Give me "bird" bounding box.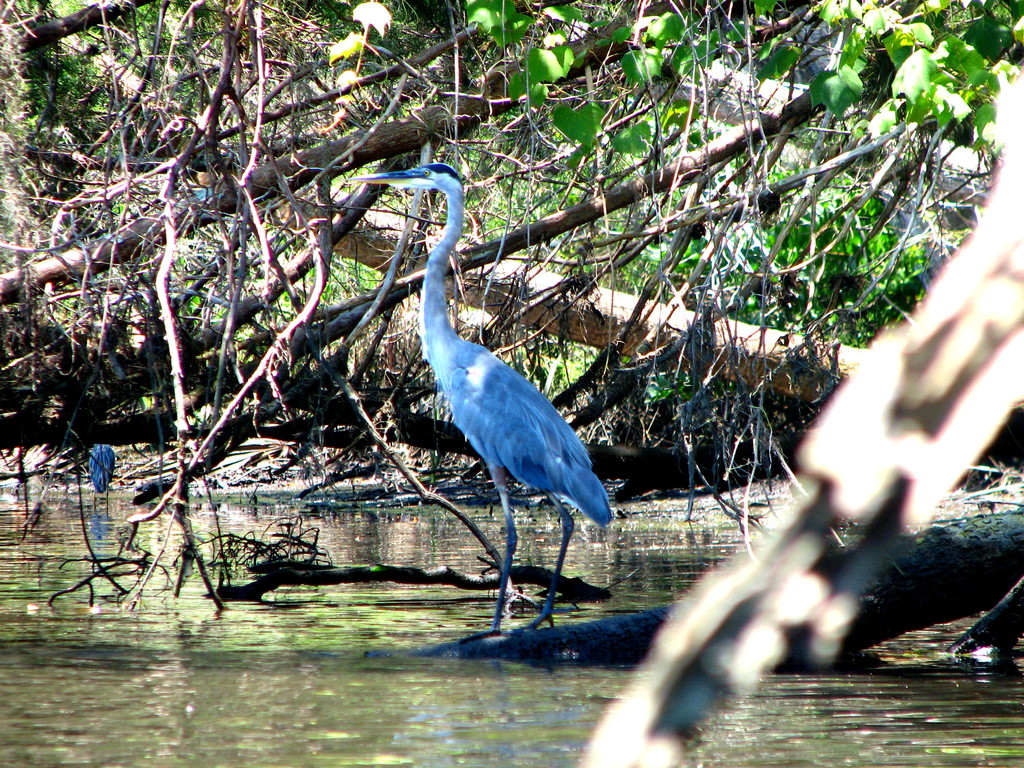
box(86, 442, 115, 516).
